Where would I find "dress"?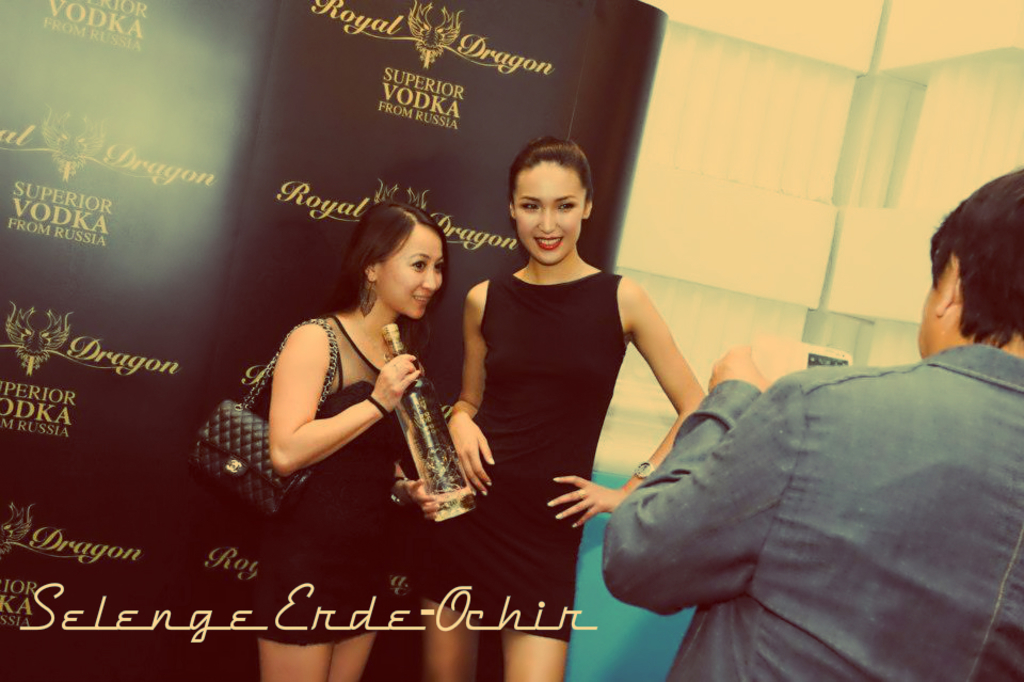
At 411/270/624/643.
